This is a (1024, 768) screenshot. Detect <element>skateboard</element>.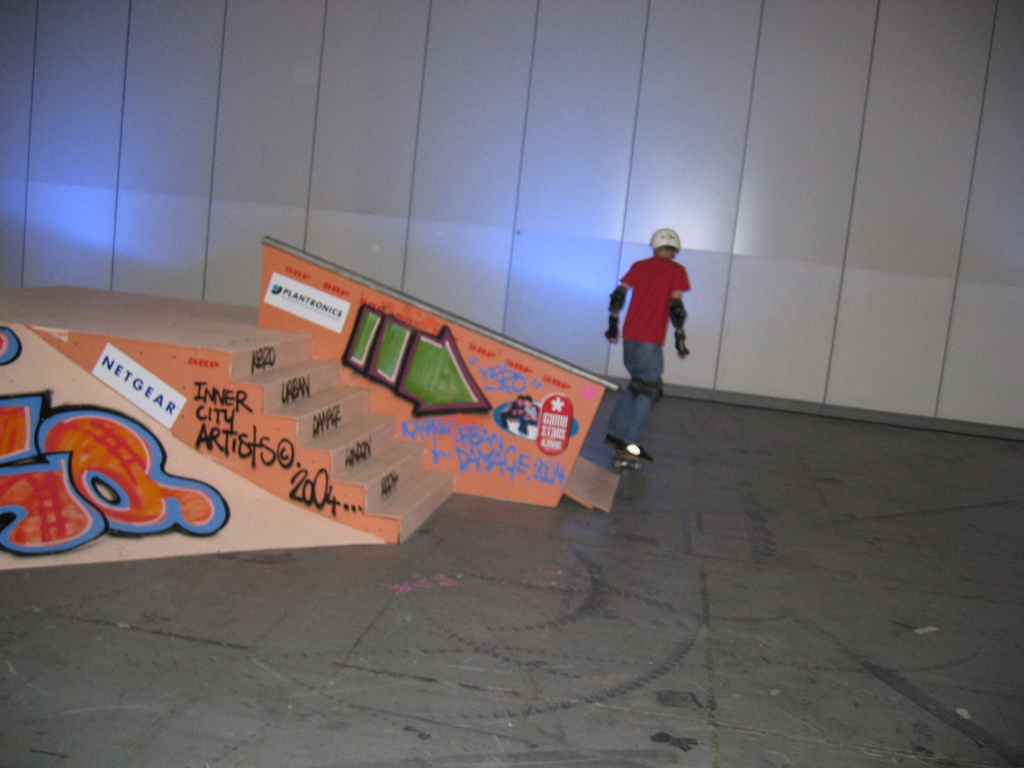
select_region(617, 450, 649, 470).
